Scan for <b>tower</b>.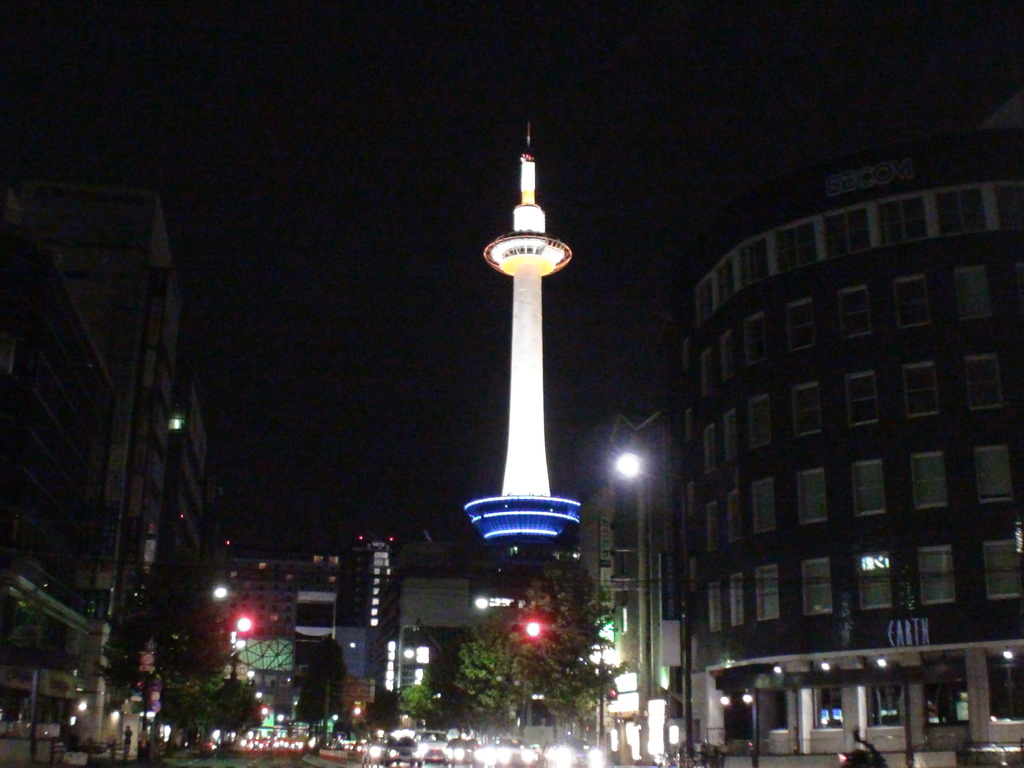
Scan result: rect(461, 135, 593, 572).
